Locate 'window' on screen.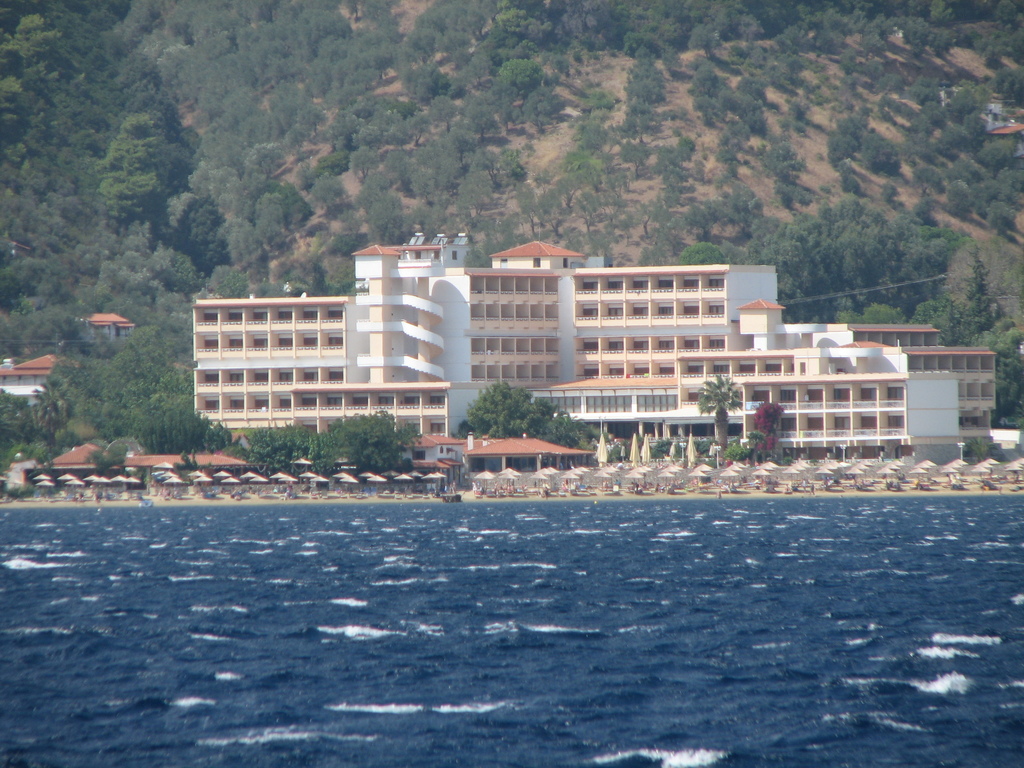
On screen at [x1=762, y1=359, x2=785, y2=373].
